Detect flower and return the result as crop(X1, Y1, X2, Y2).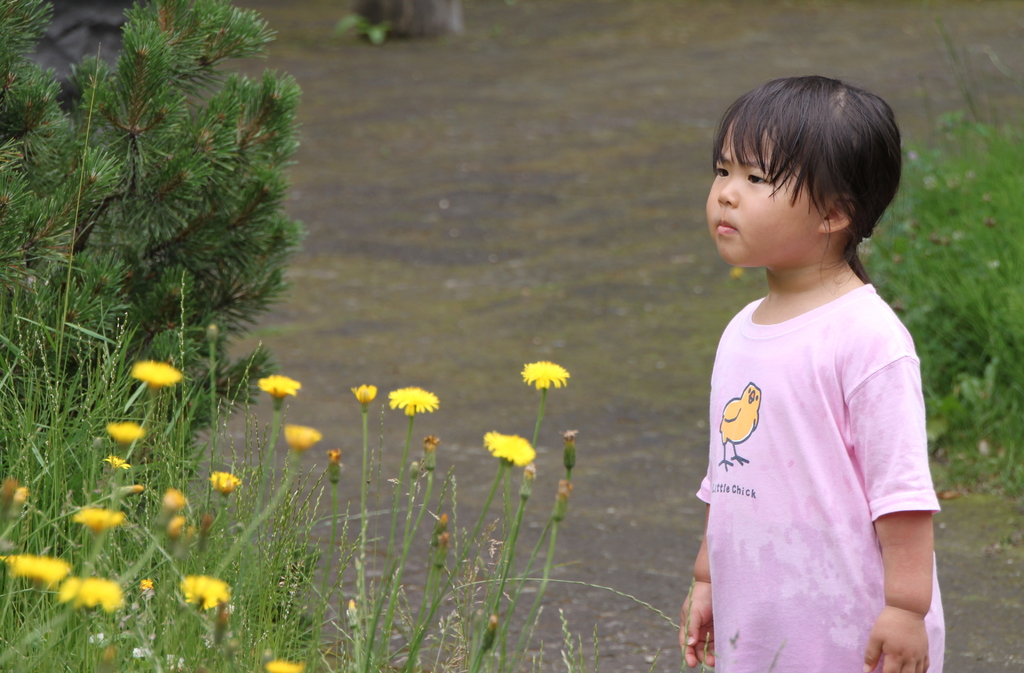
crop(351, 384, 378, 400).
